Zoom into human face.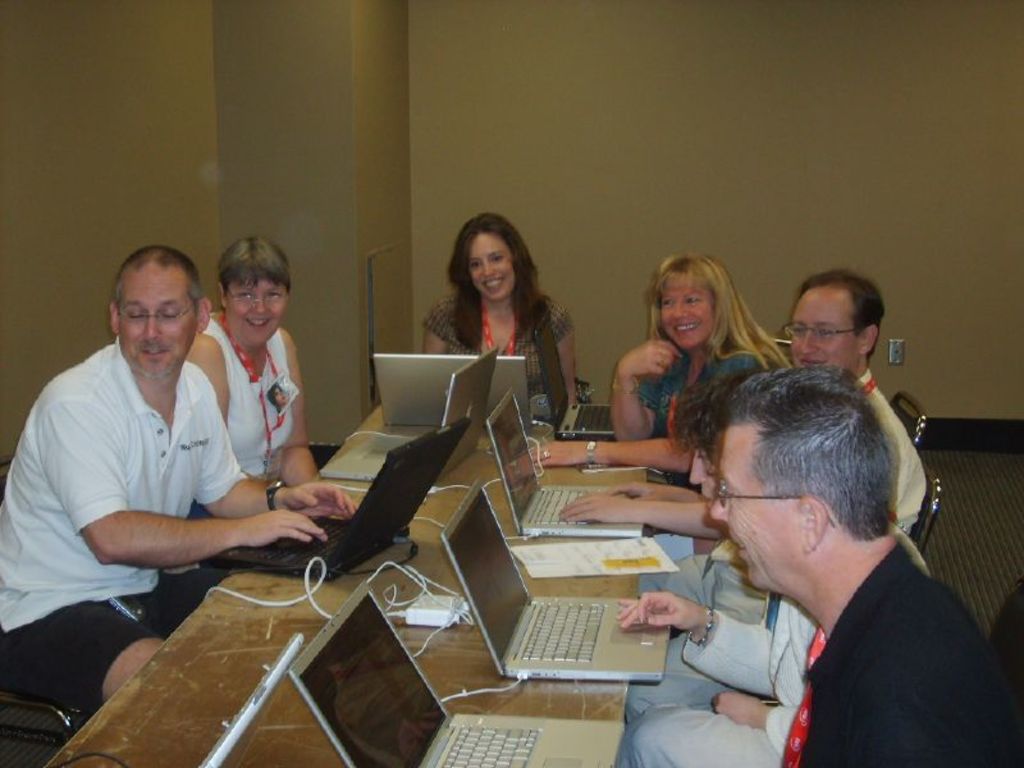
Zoom target: BBox(472, 232, 518, 302).
